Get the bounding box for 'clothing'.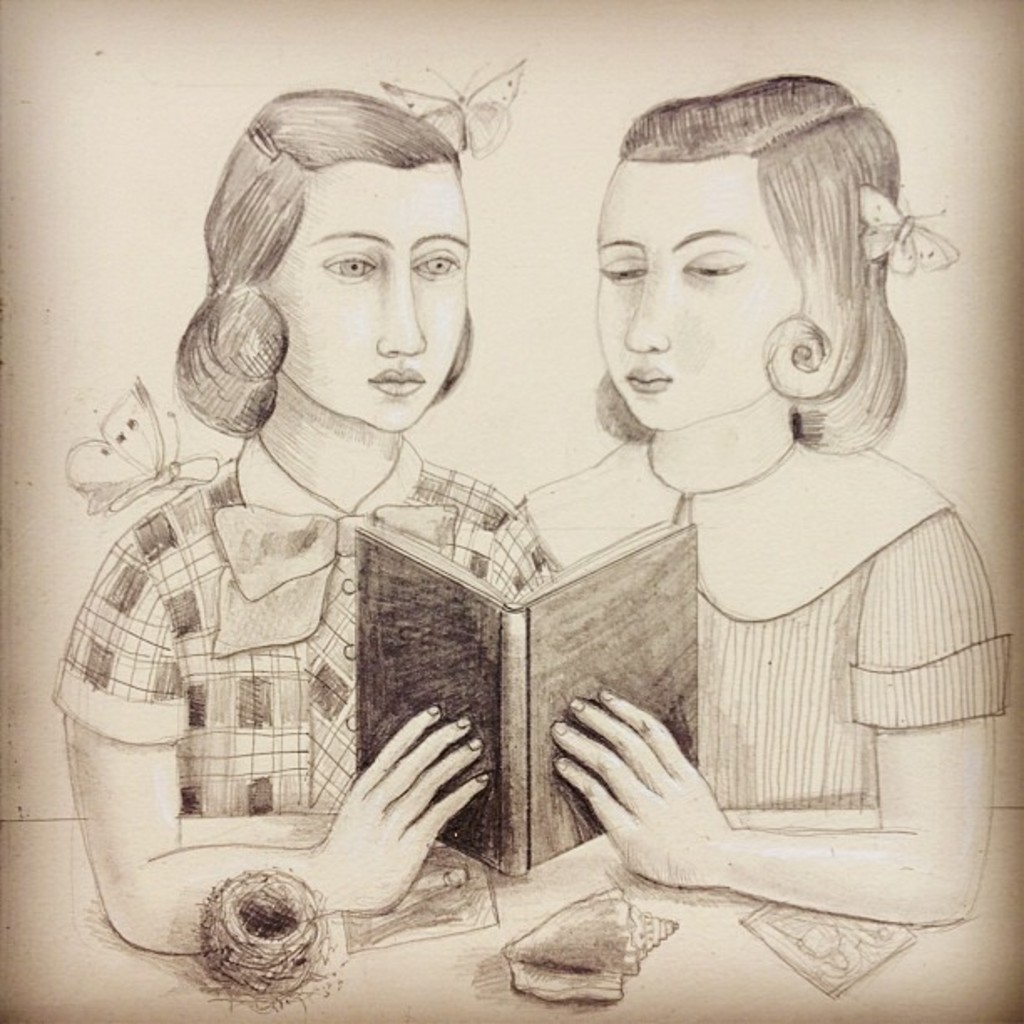
pyautogui.locateOnScreen(50, 423, 564, 822).
